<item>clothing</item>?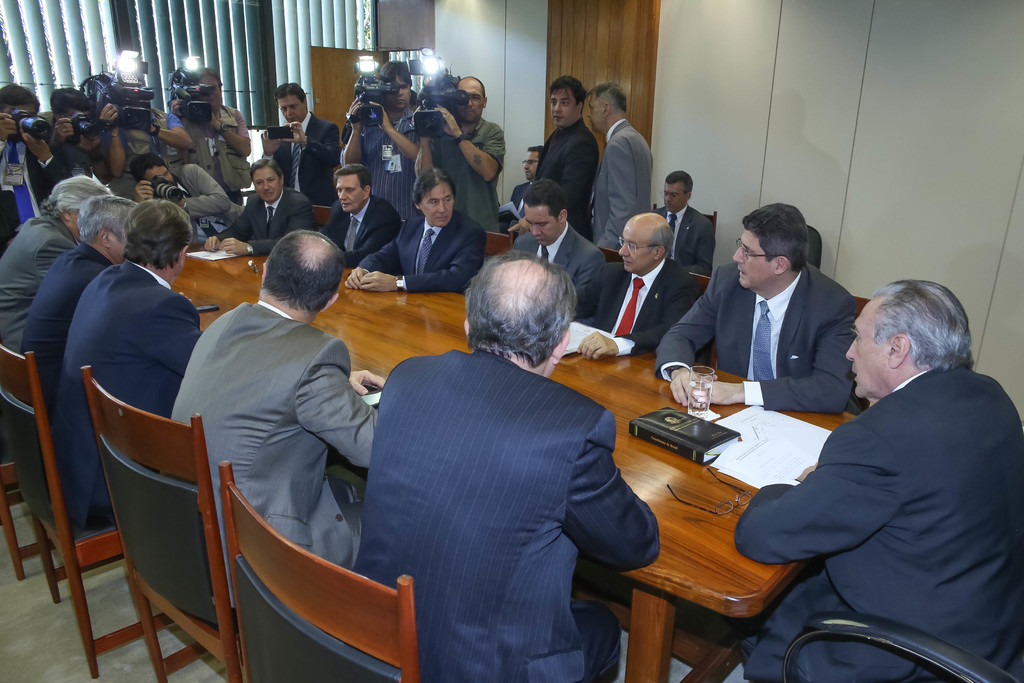
box(173, 258, 374, 579)
